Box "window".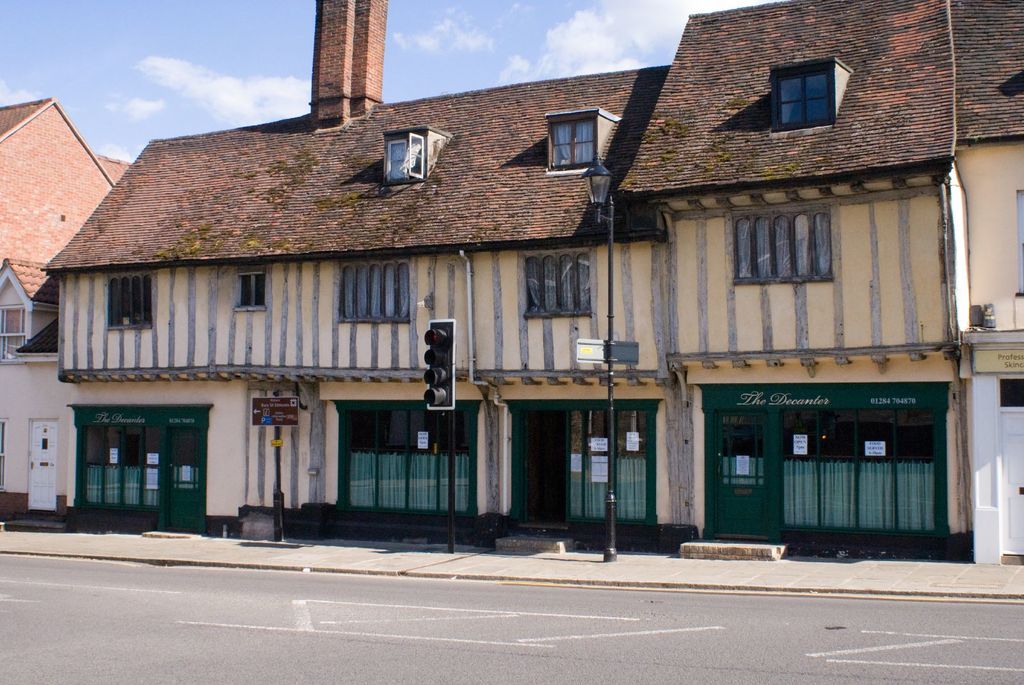
rect(545, 109, 600, 172).
